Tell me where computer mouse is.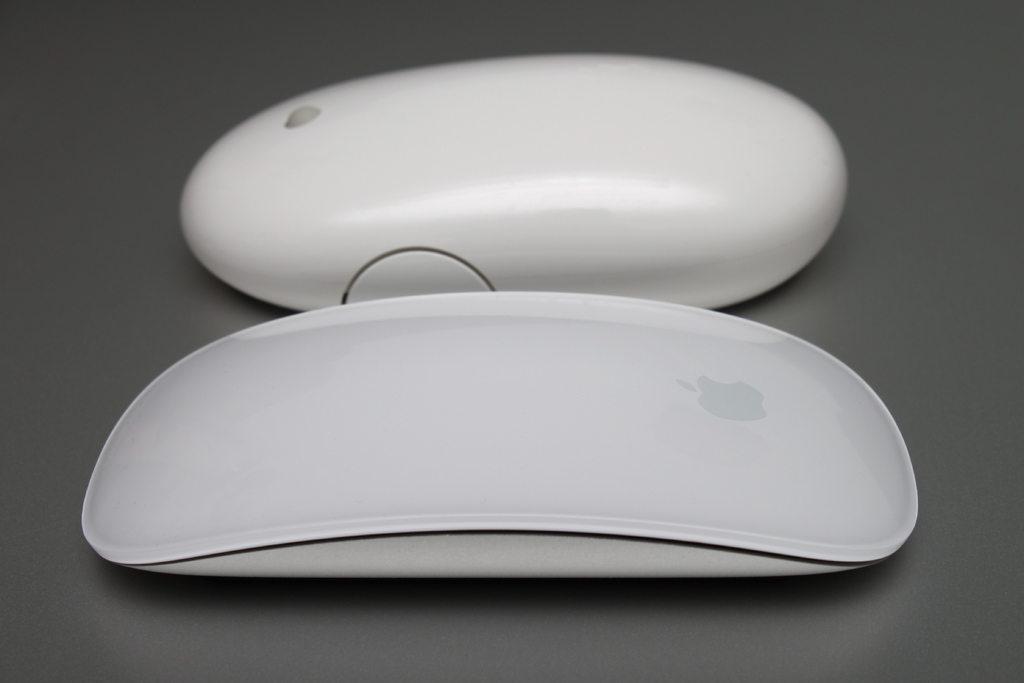
computer mouse is at select_region(178, 47, 850, 309).
